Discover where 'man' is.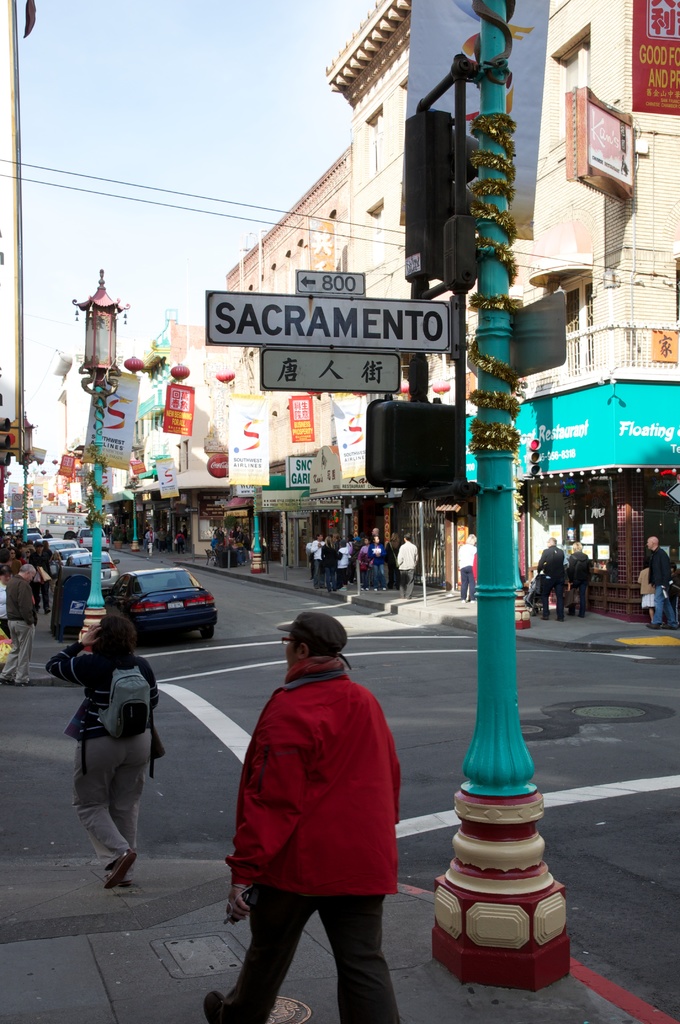
Discovered at select_region(457, 533, 479, 598).
